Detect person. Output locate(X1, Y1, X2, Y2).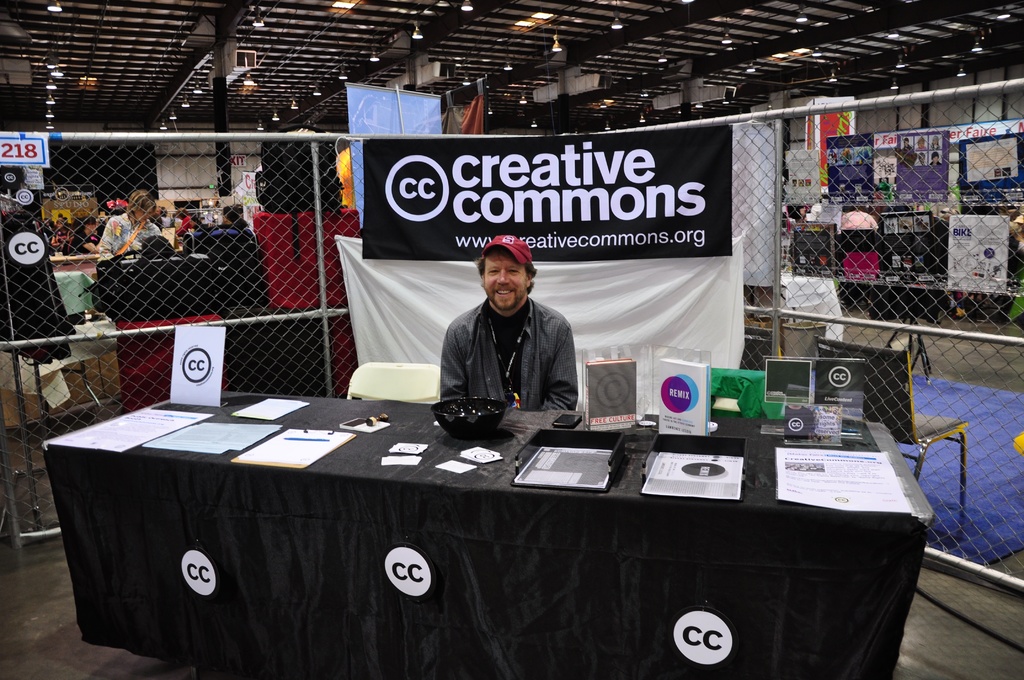
locate(808, 192, 842, 230).
